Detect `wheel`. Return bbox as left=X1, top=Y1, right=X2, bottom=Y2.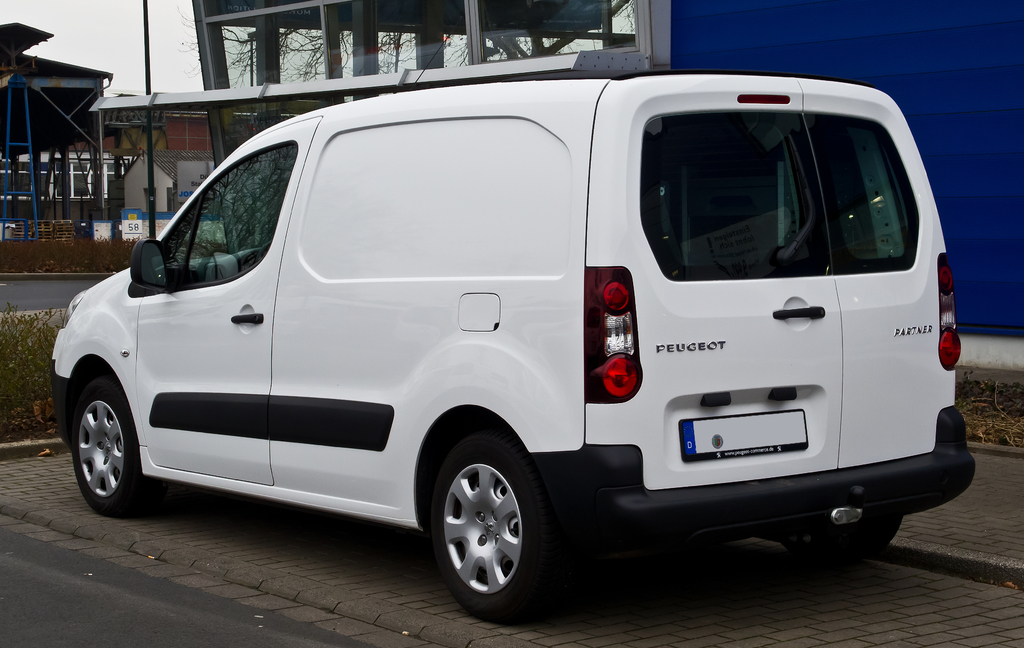
left=785, top=510, right=910, bottom=560.
